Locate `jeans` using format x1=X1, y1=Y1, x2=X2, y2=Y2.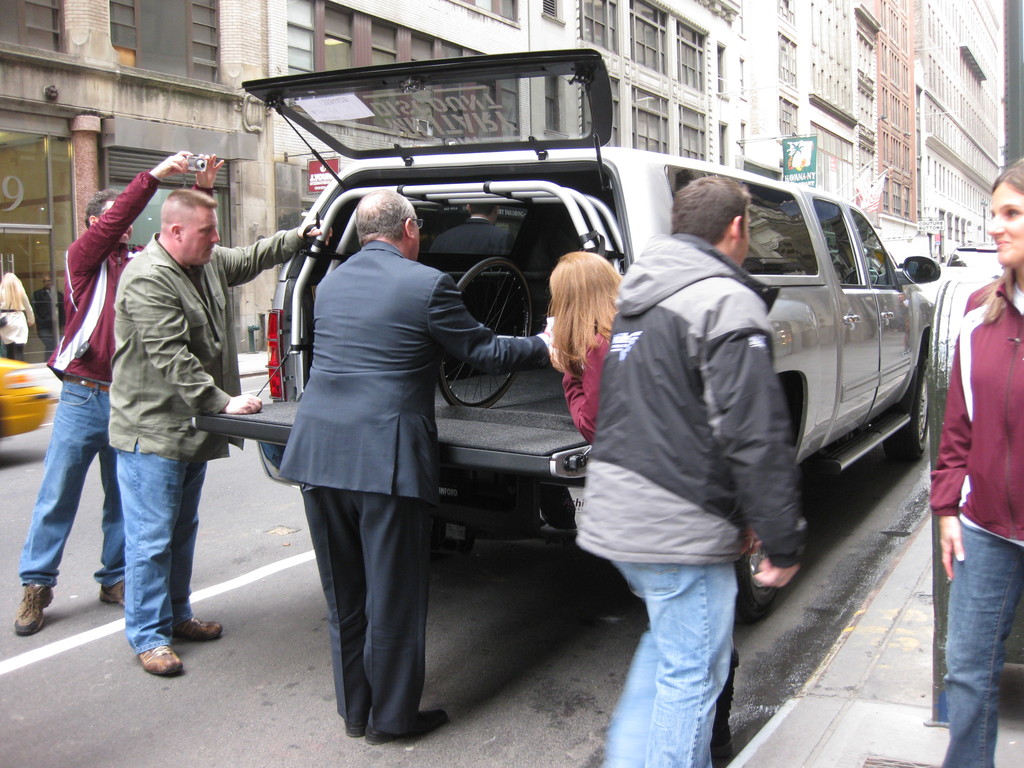
x1=110, y1=436, x2=209, y2=644.
